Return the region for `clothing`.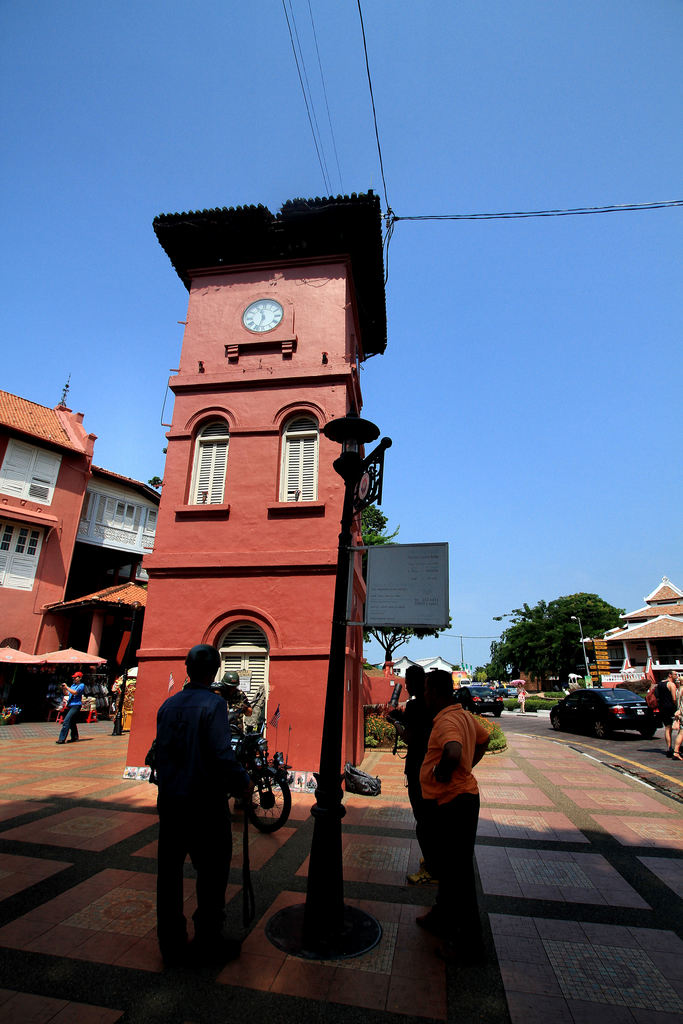
detection(58, 679, 80, 744).
